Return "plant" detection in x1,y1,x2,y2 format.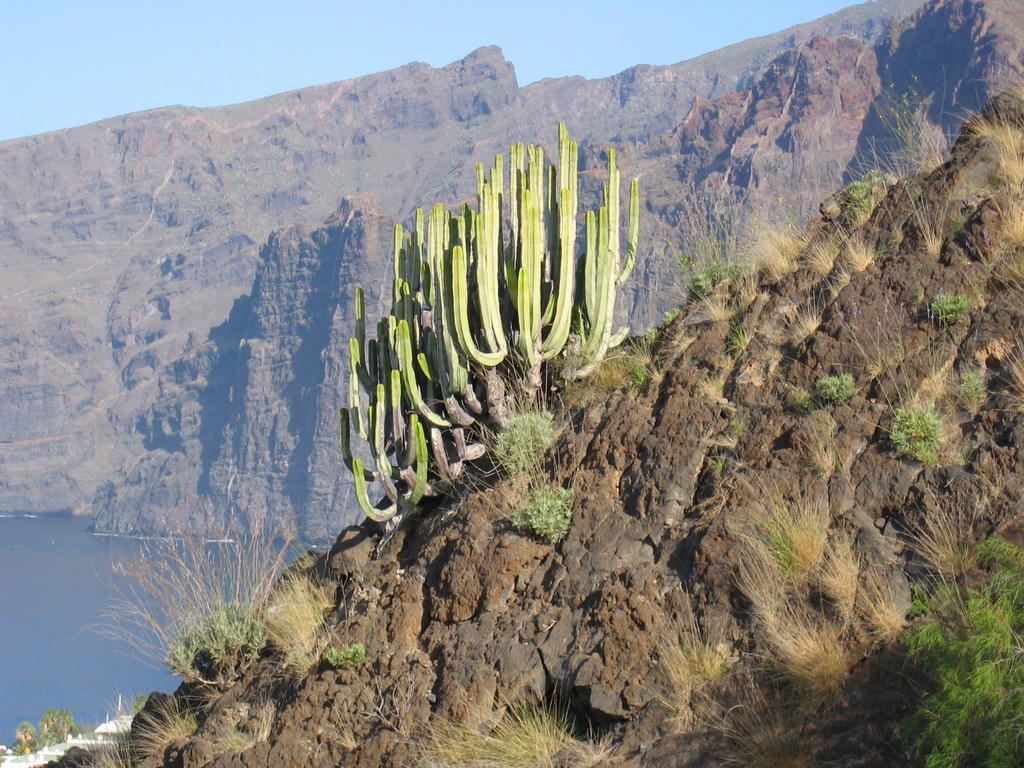
776,390,834,430.
